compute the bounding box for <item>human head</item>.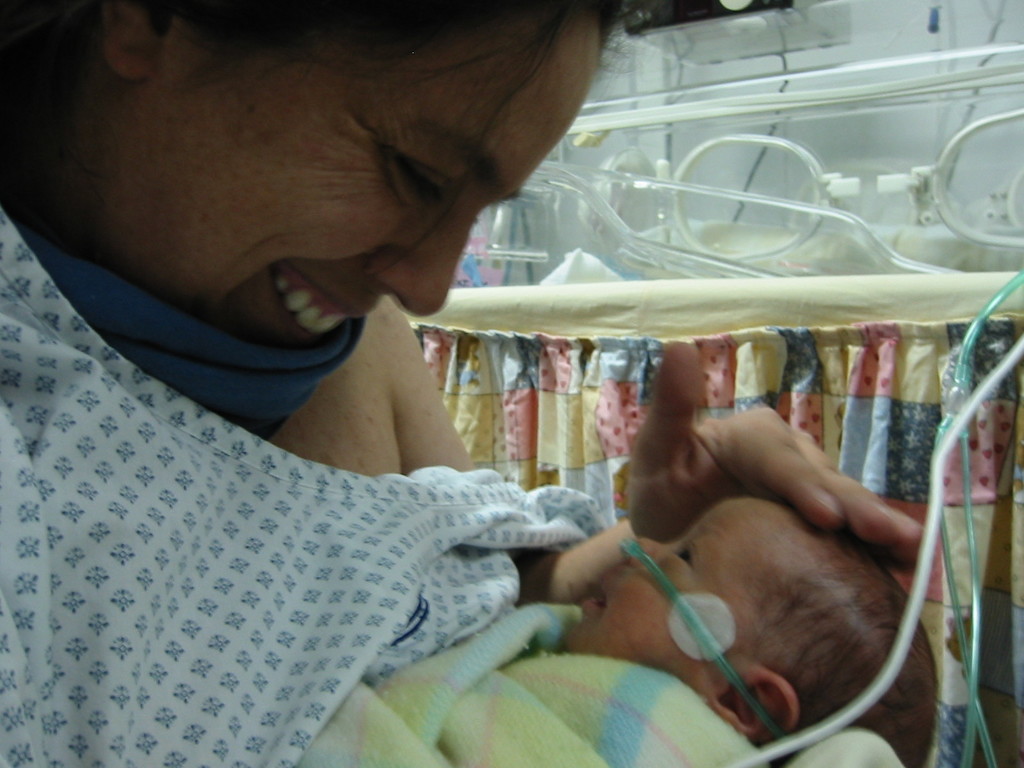
<region>566, 495, 938, 767</region>.
